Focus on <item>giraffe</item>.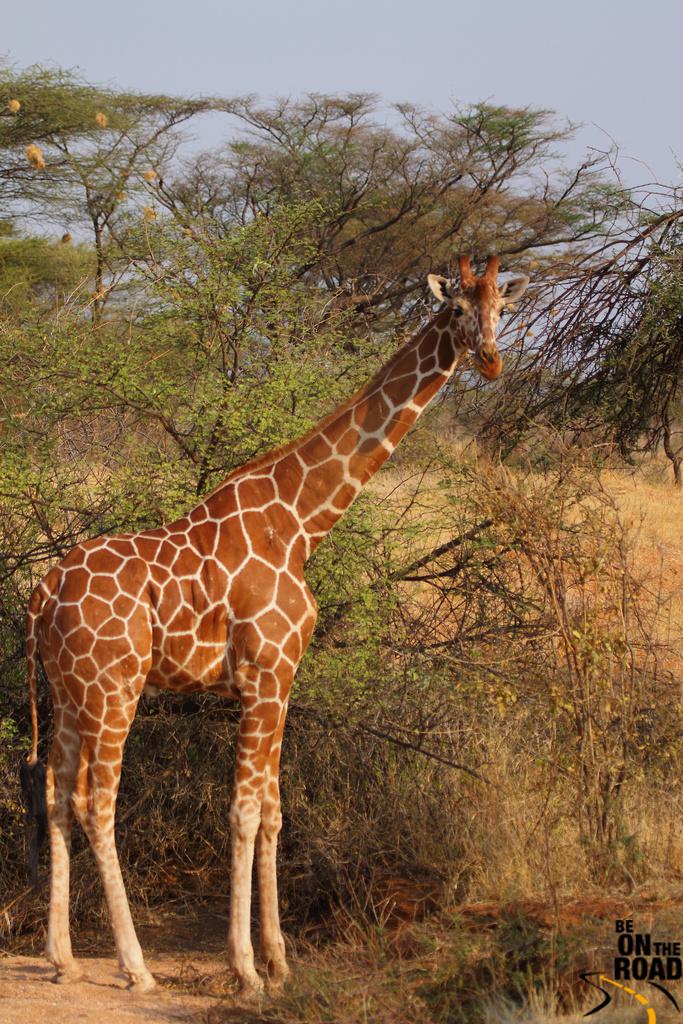
Focused at 36 262 521 1022.
